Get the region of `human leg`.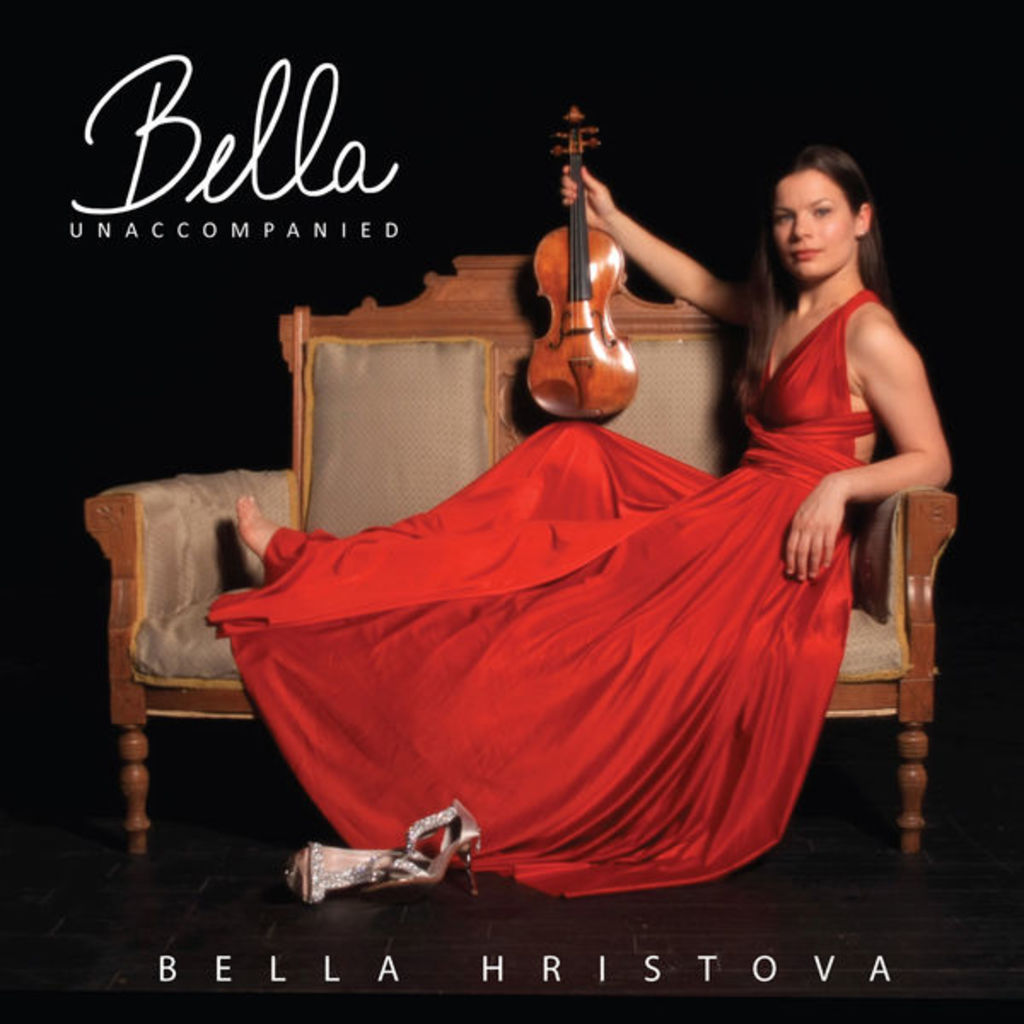
[left=232, top=418, right=683, bottom=589].
